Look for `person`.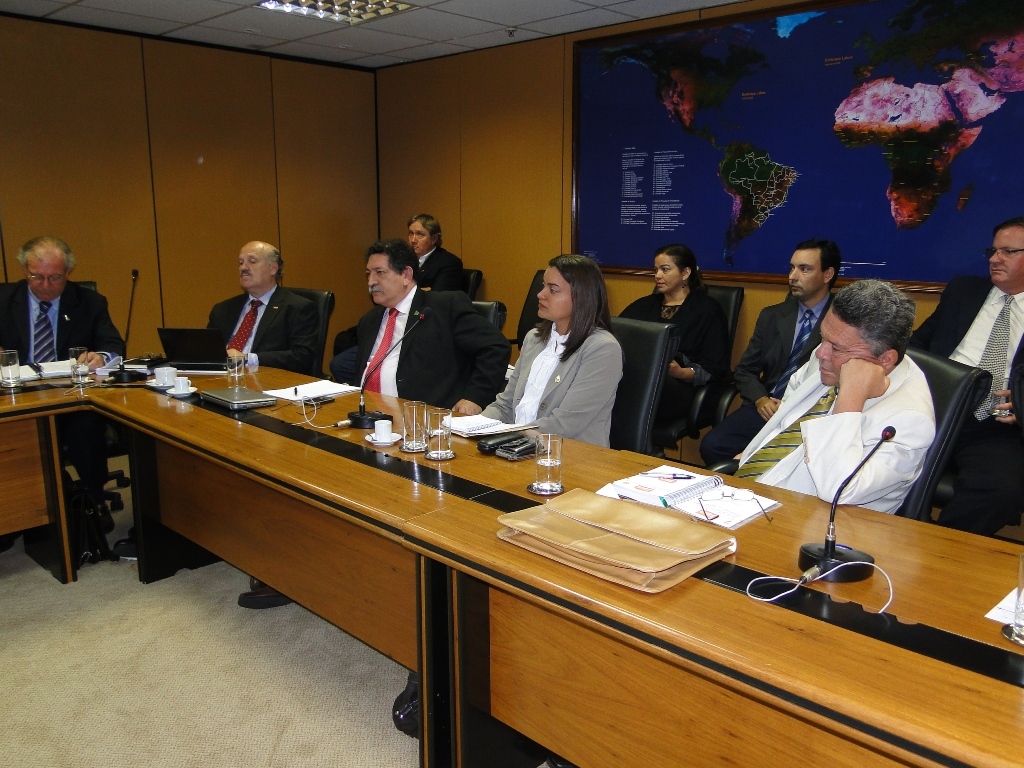
Found: x1=478 y1=260 x2=624 y2=447.
